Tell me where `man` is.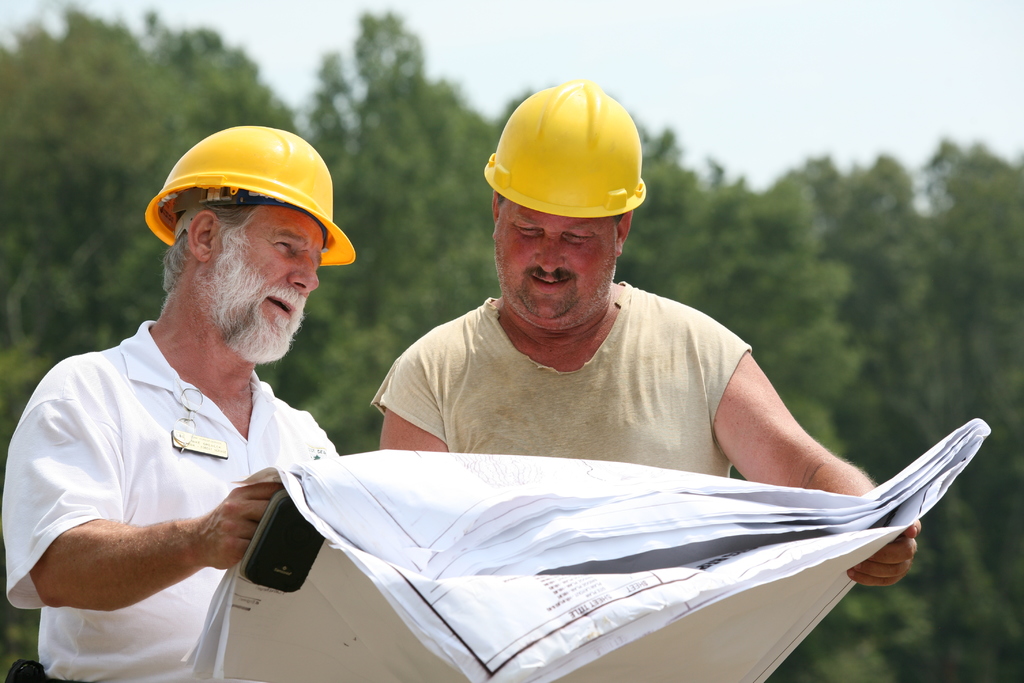
`man` is at [370,78,921,593].
